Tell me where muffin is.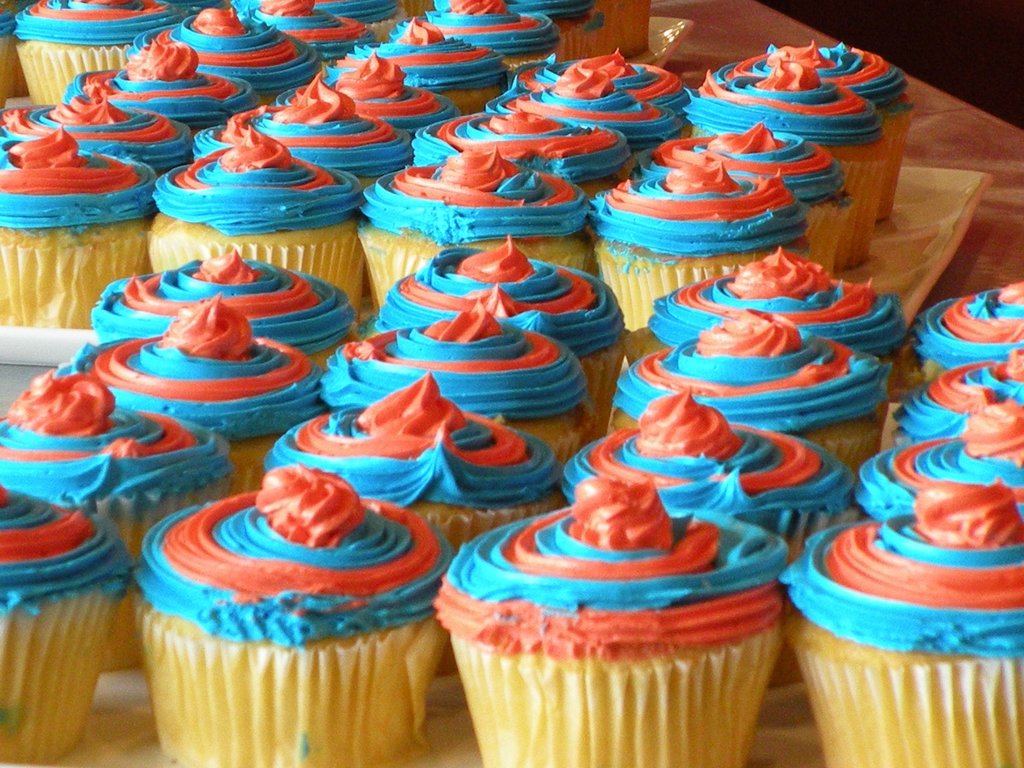
muffin is at <box>437,476,806,767</box>.
